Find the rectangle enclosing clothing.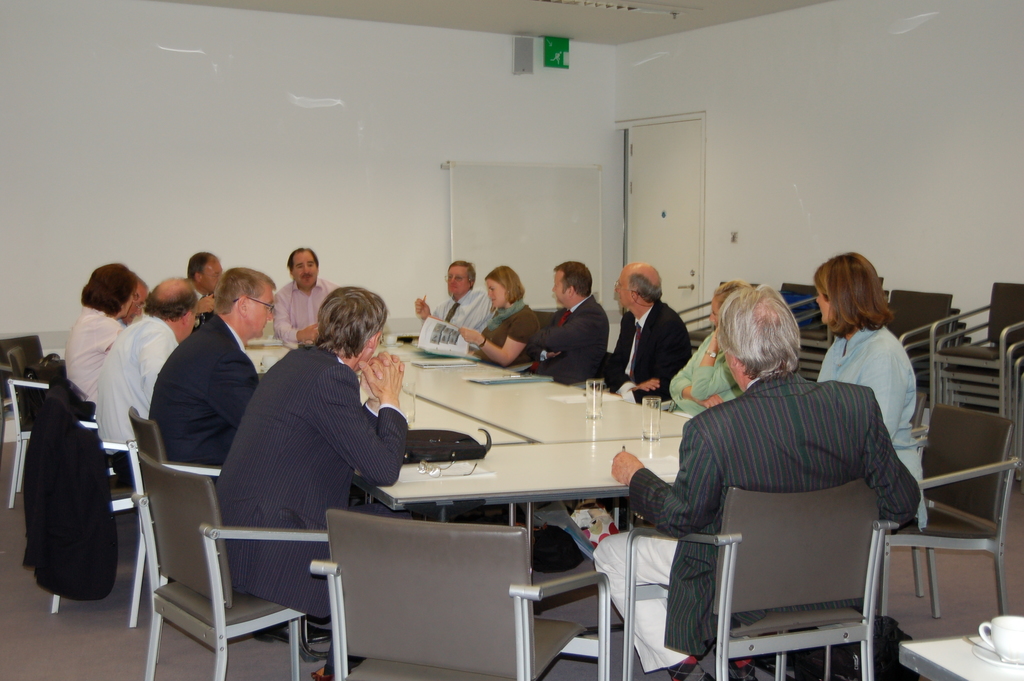
BBox(663, 324, 746, 416).
